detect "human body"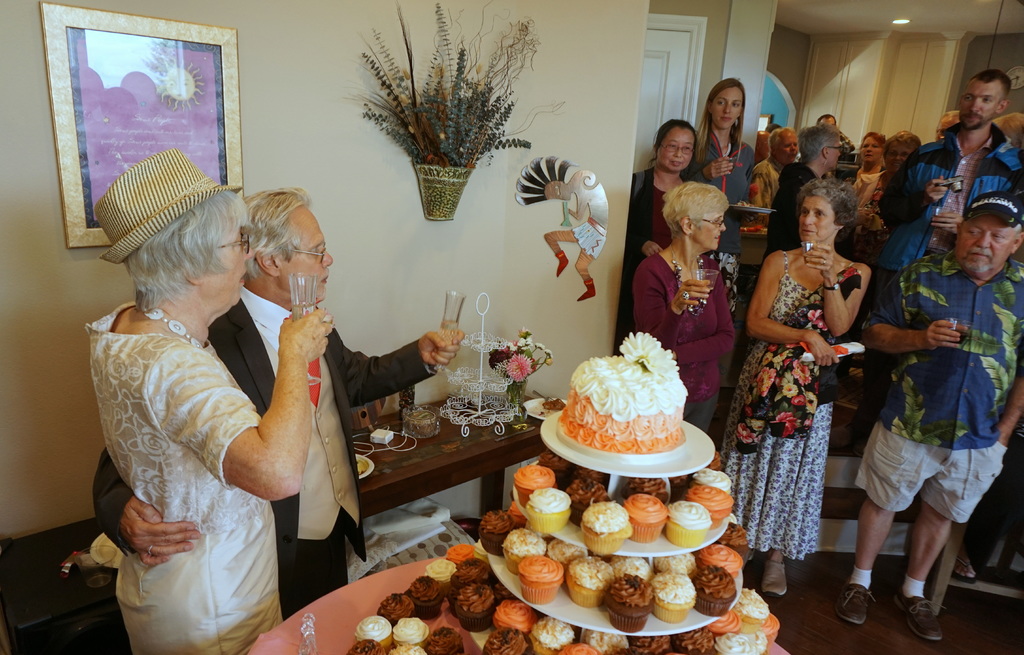
[87, 305, 334, 654]
